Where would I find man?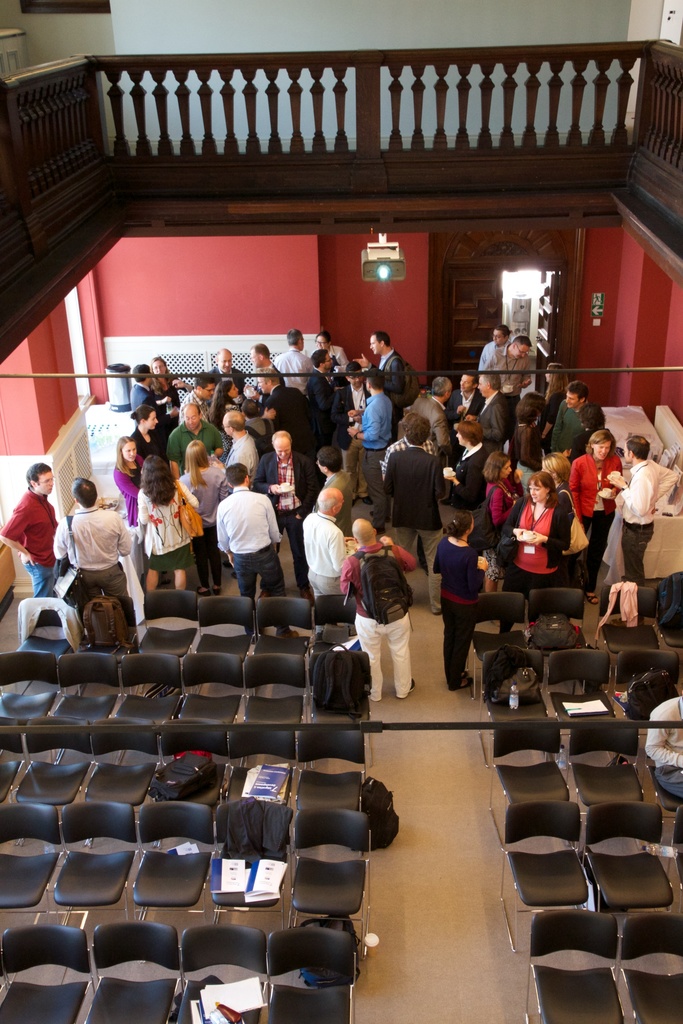
At Rect(447, 372, 483, 471).
